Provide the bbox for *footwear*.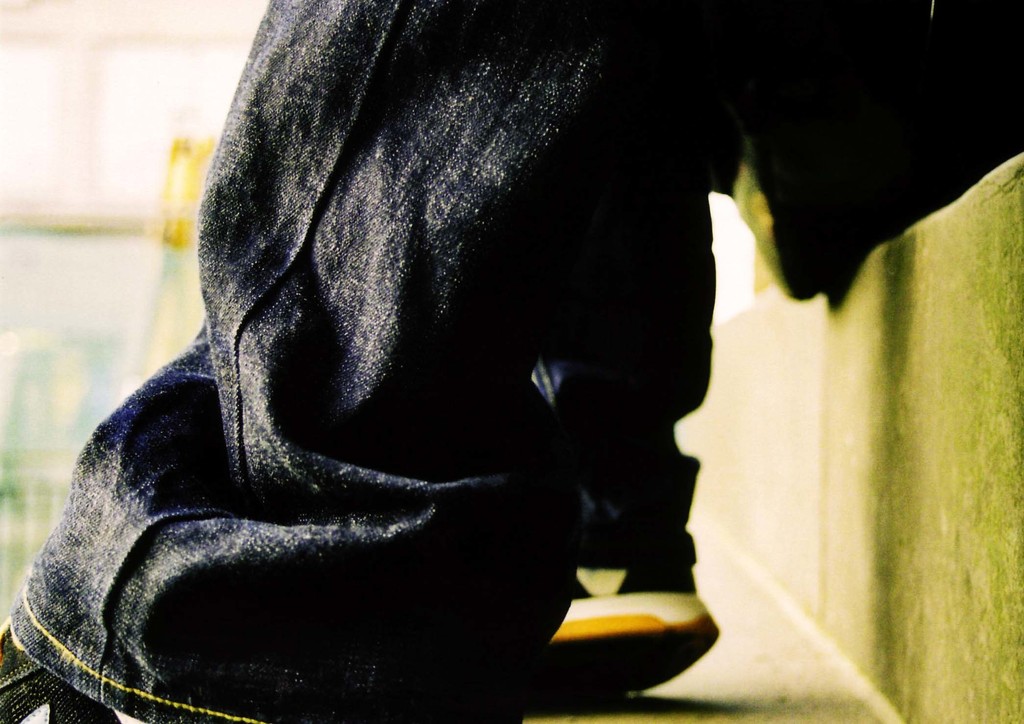
576:512:719:714.
